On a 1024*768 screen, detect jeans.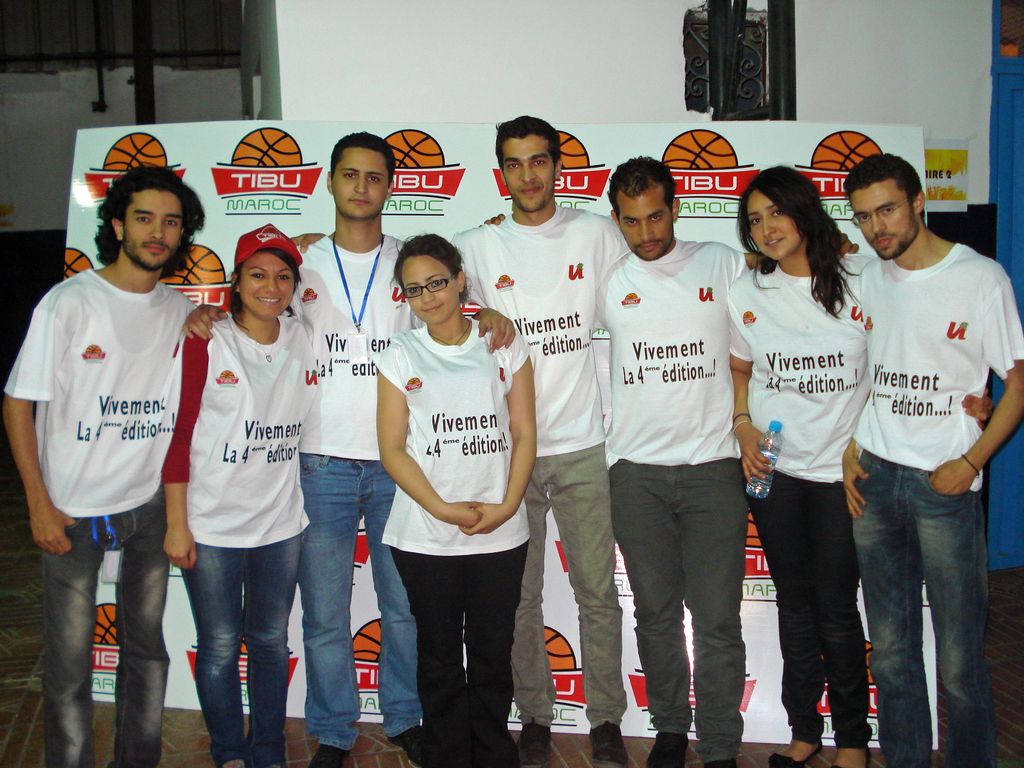
(838, 451, 988, 767).
